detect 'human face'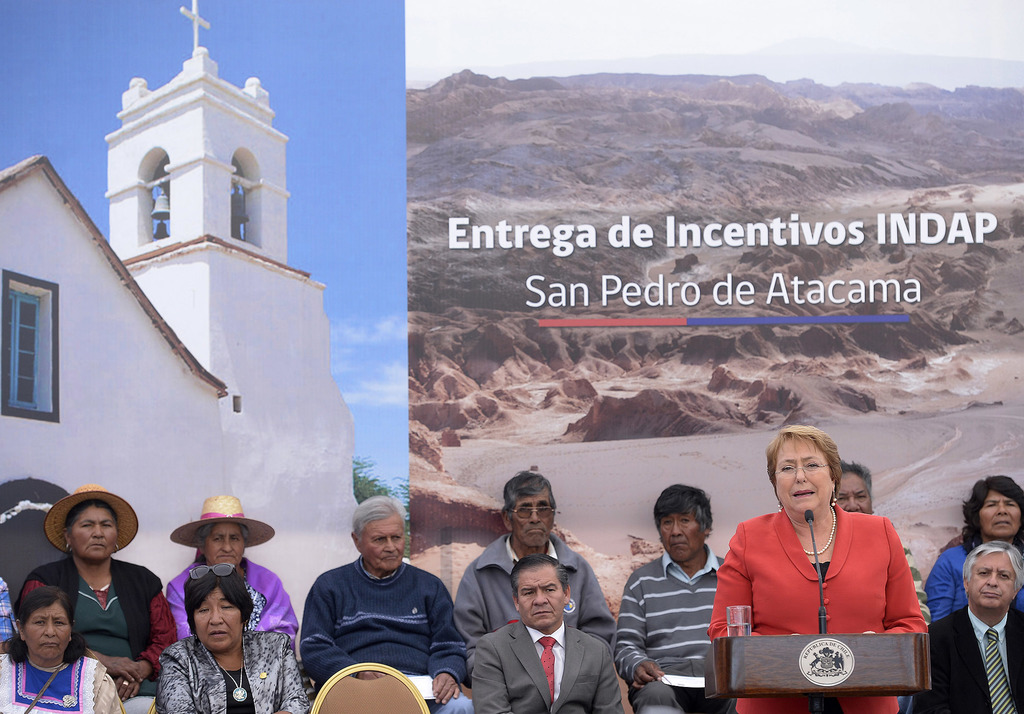
bbox(770, 436, 833, 515)
